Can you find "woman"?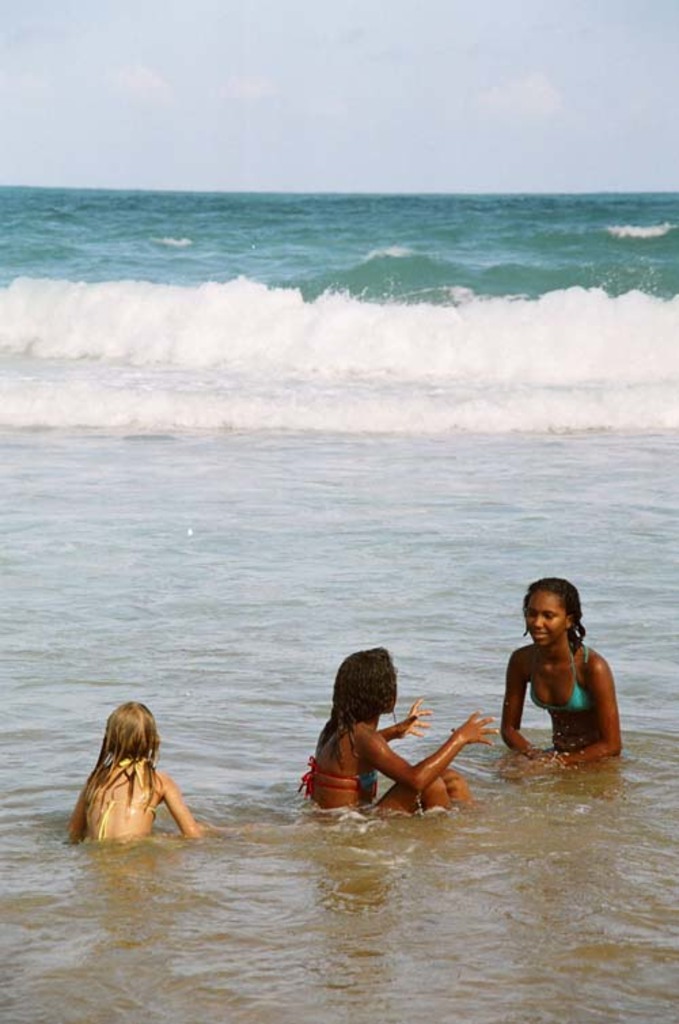
Yes, bounding box: box=[297, 645, 497, 811].
